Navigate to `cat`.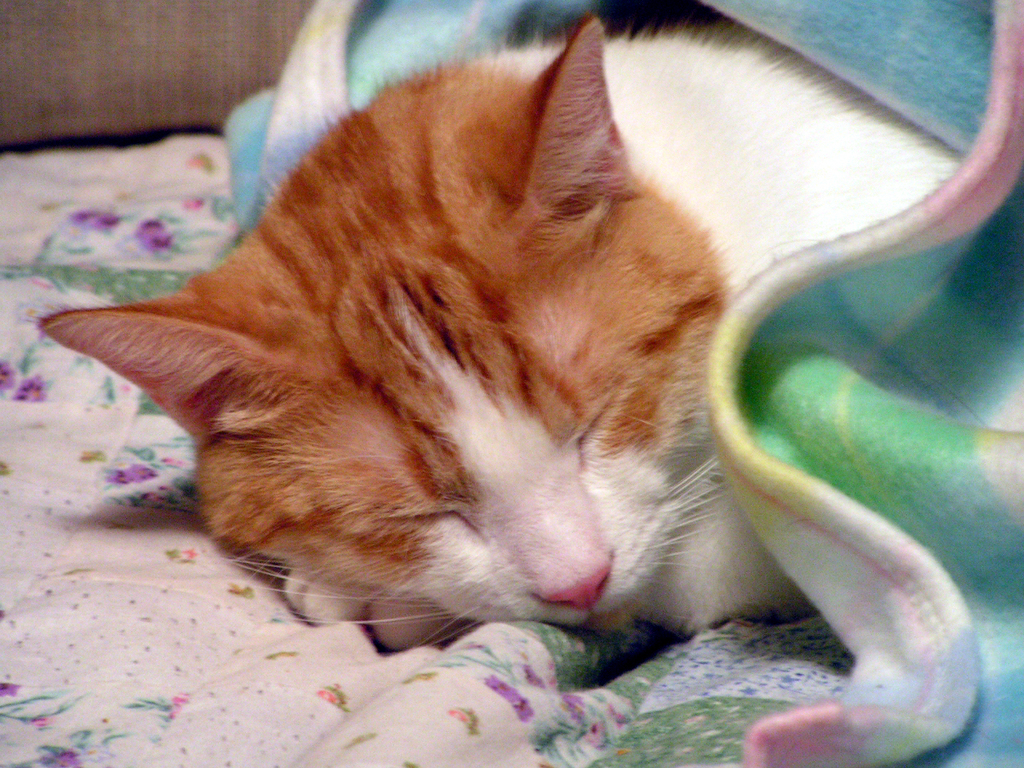
Navigation target: BBox(31, 14, 961, 653).
